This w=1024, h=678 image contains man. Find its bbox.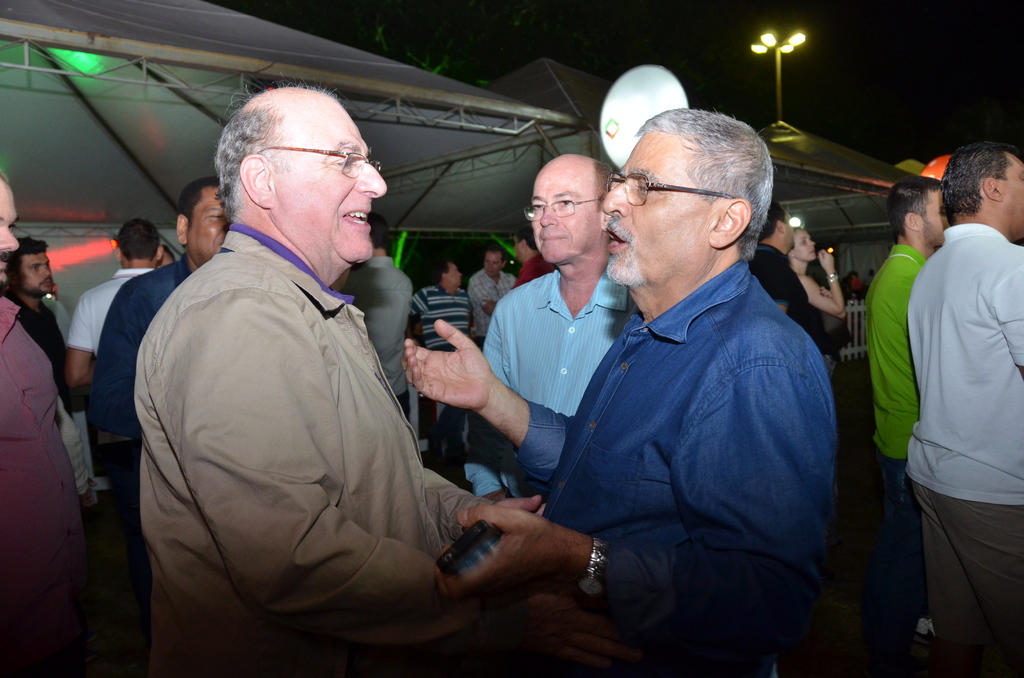
select_region(406, 262, 476, 398).
